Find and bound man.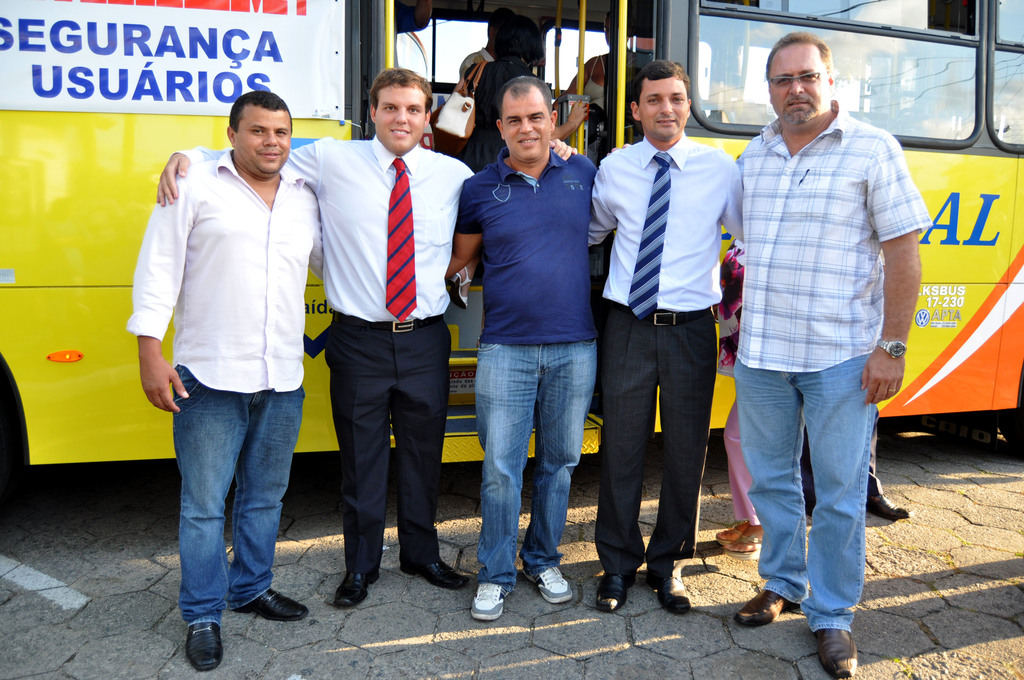
Bound: bbox=[444, 77, 618, 620].
